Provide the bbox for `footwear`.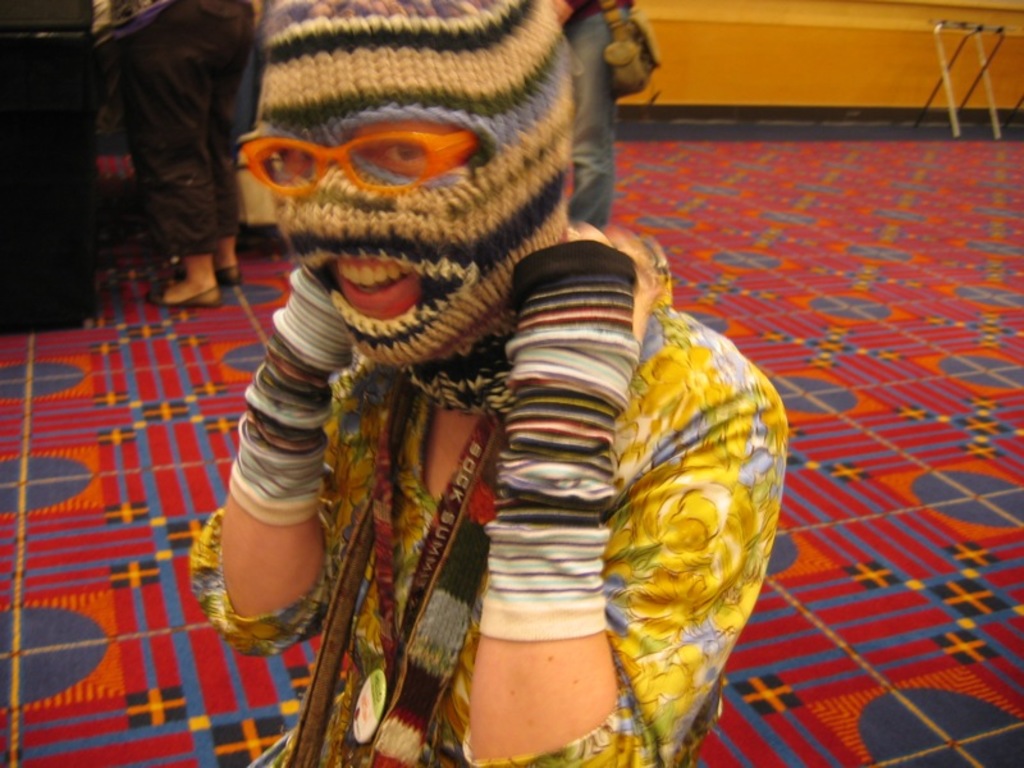
215, 262, 242, 284.
